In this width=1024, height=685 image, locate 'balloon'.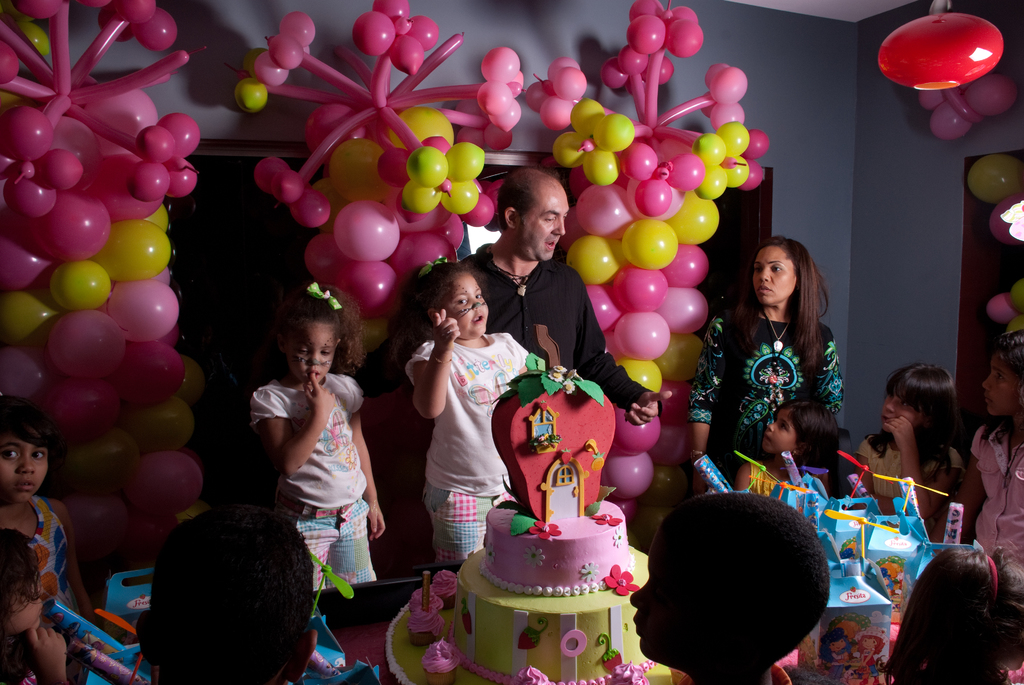
Bounding box: pyautogui.locateOnScreen(150, 72, 171, 89).
